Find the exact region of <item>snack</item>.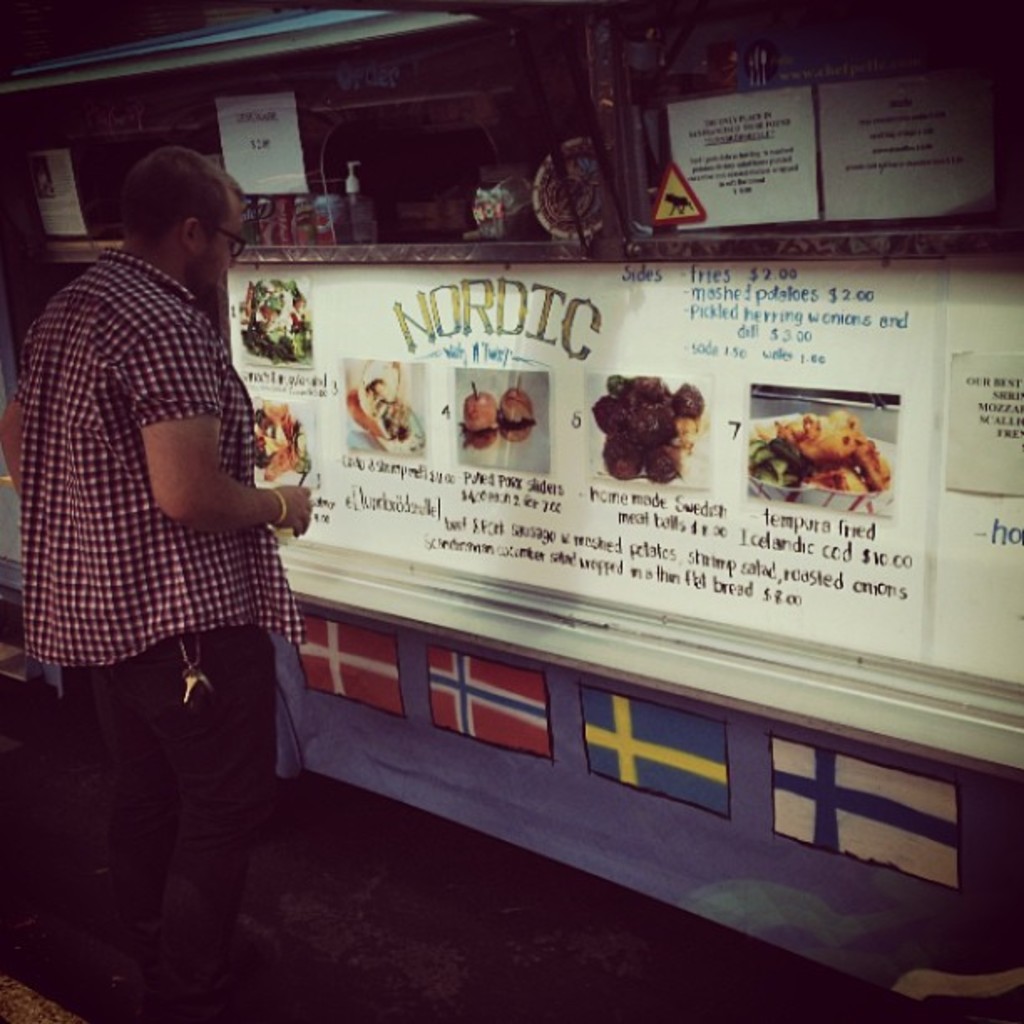
Exact region: box=[748, 408, 890, 494].
